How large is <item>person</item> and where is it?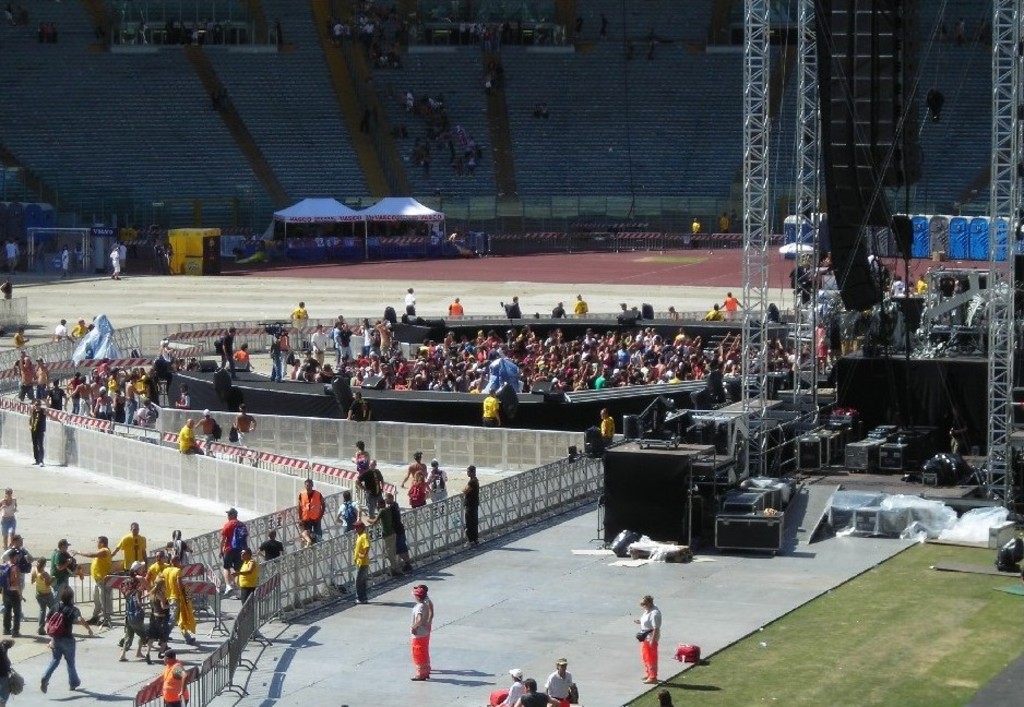
Bounding box: [389,494,413,572].
